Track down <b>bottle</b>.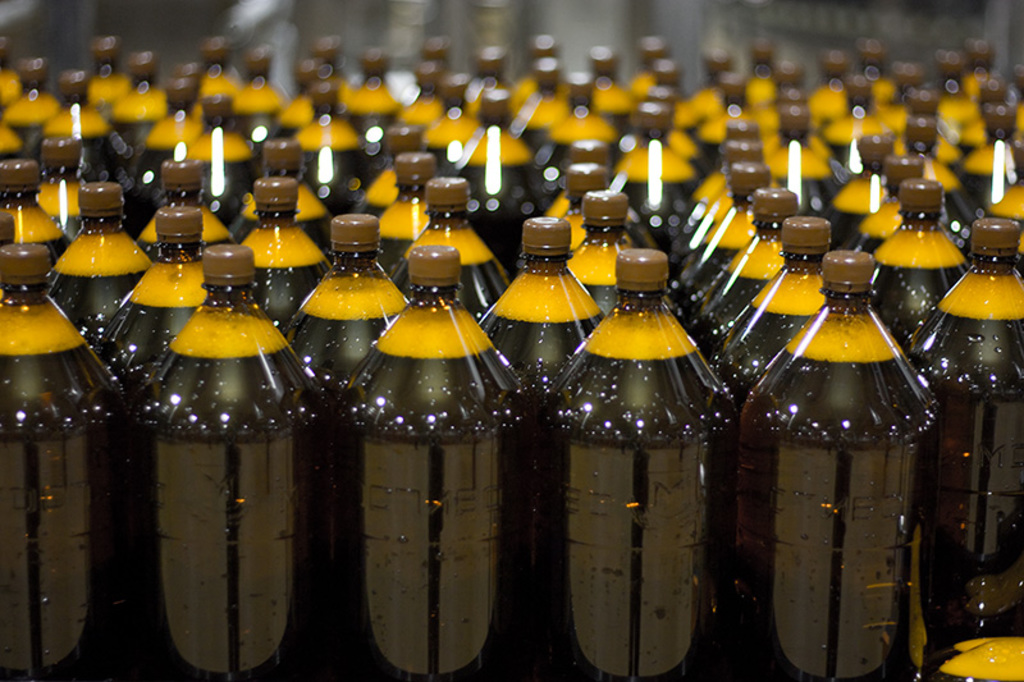
Tracked to box(929, 52, 977, 129).
